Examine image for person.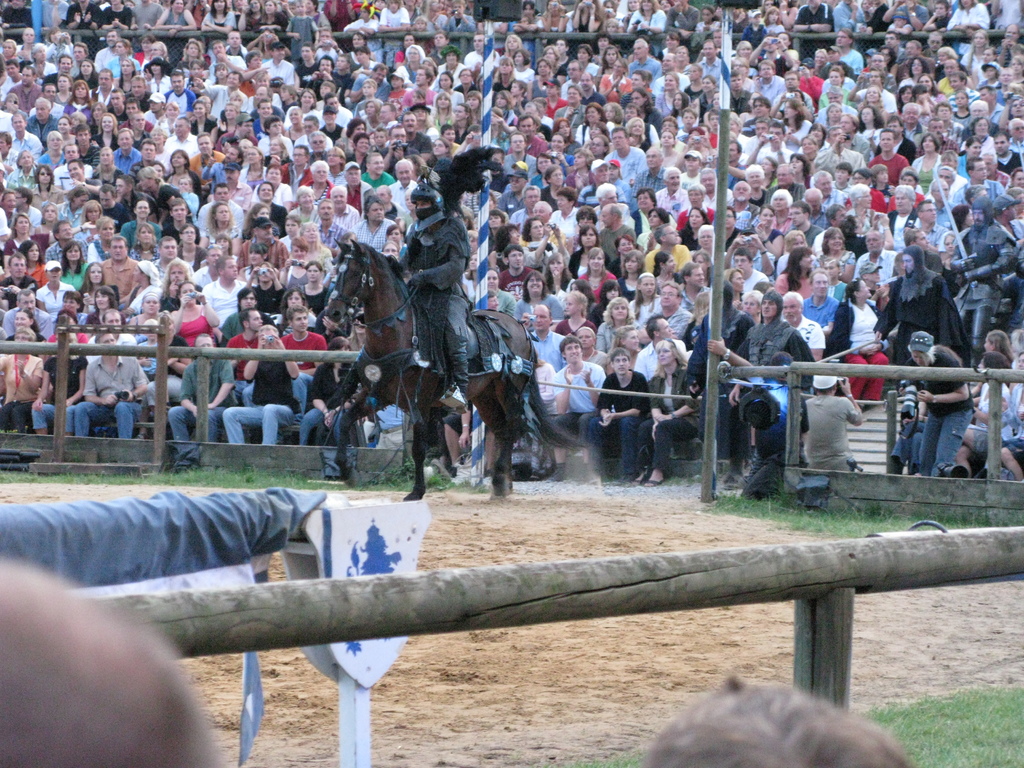
Examination result: <region>610, 125, 647, 192</region>.
